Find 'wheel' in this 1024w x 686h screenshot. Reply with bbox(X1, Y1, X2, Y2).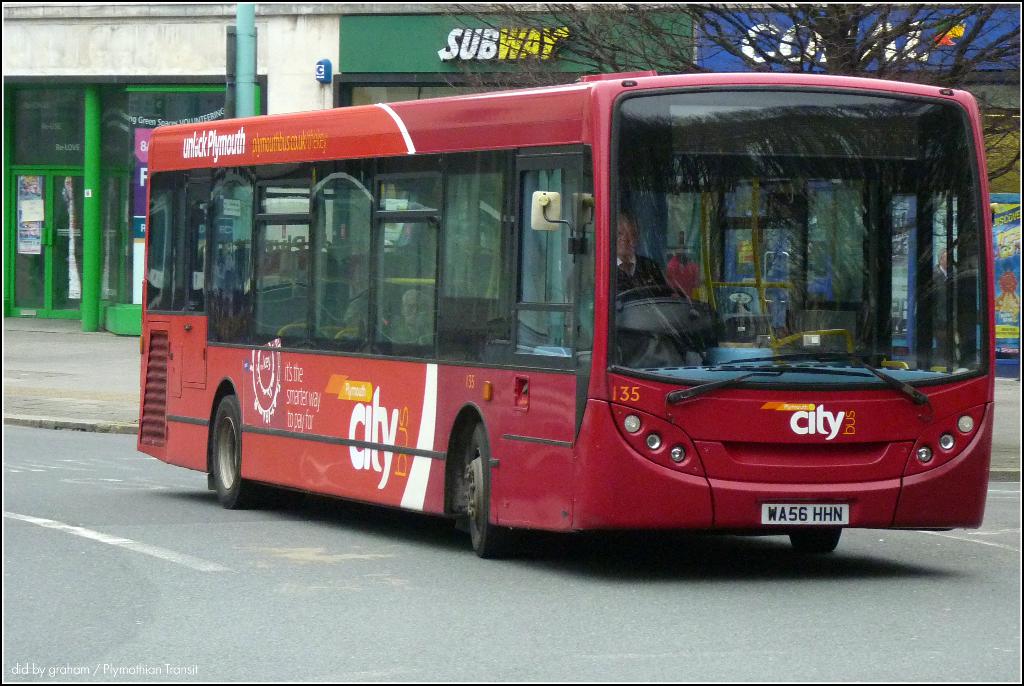
bbox(448, 423, 498, 551).
